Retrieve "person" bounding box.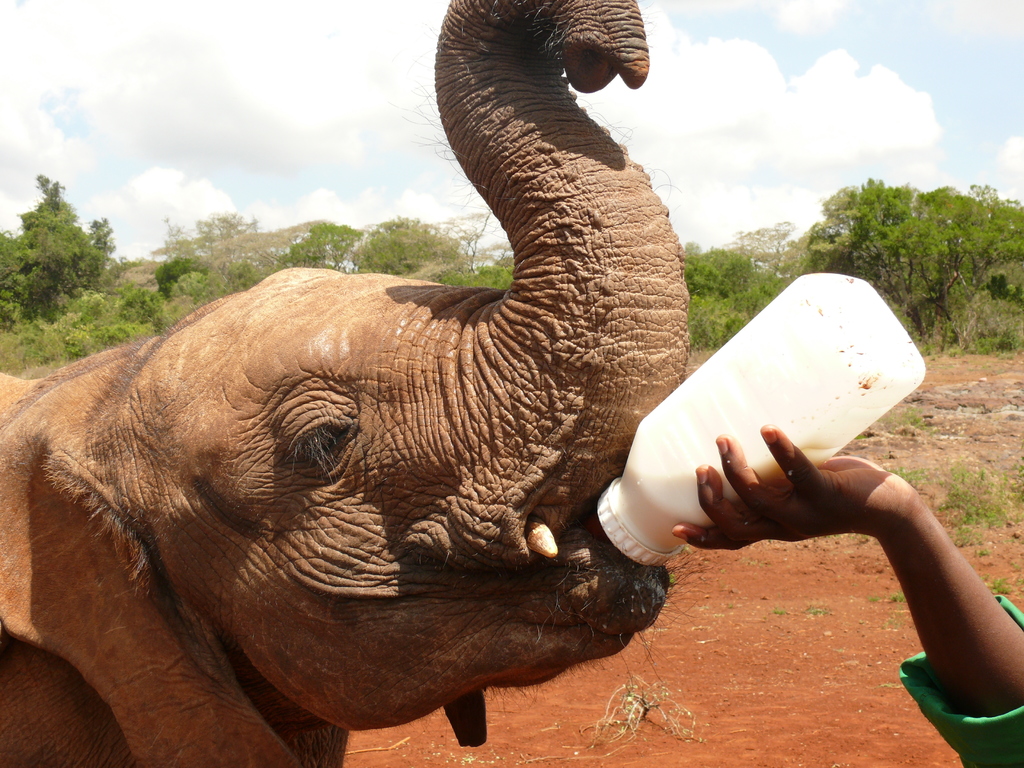
Bounding box: {"x1": 671, "y1": 424, "x2": 1023, "y2": 767}.
